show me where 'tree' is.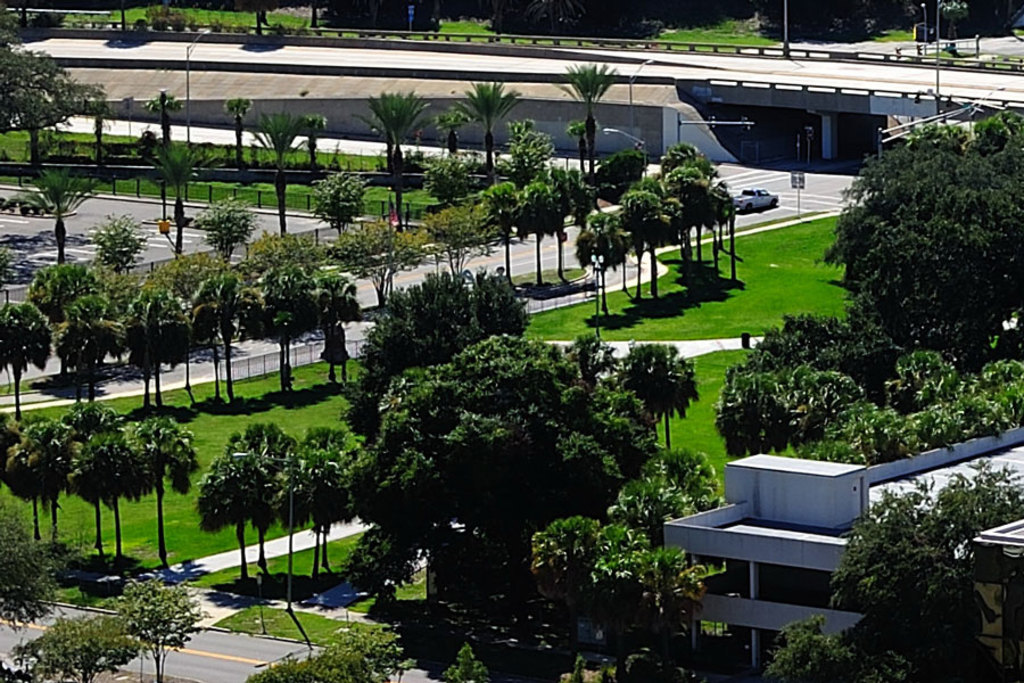
'tree' is at 137, 91, 182, 162.
